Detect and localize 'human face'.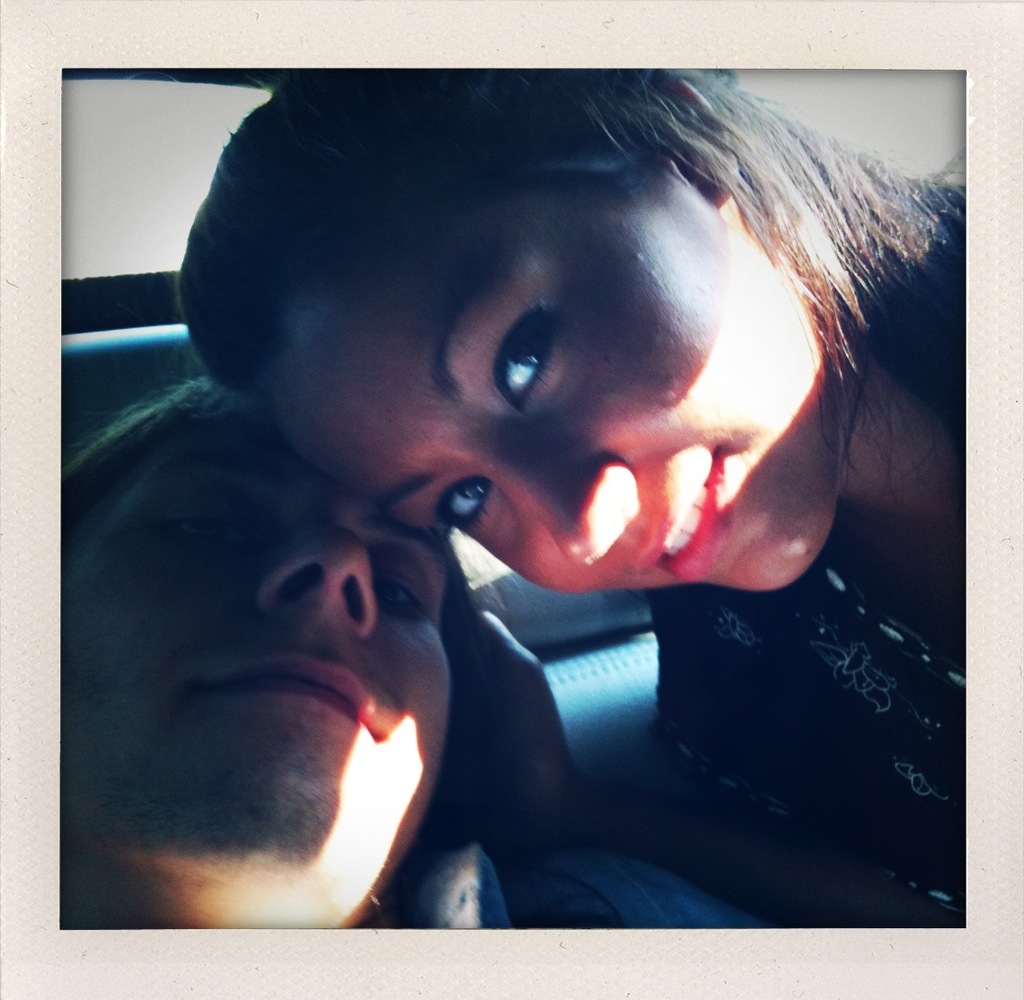
Localized at bbox(55, 418, 442, 859).
